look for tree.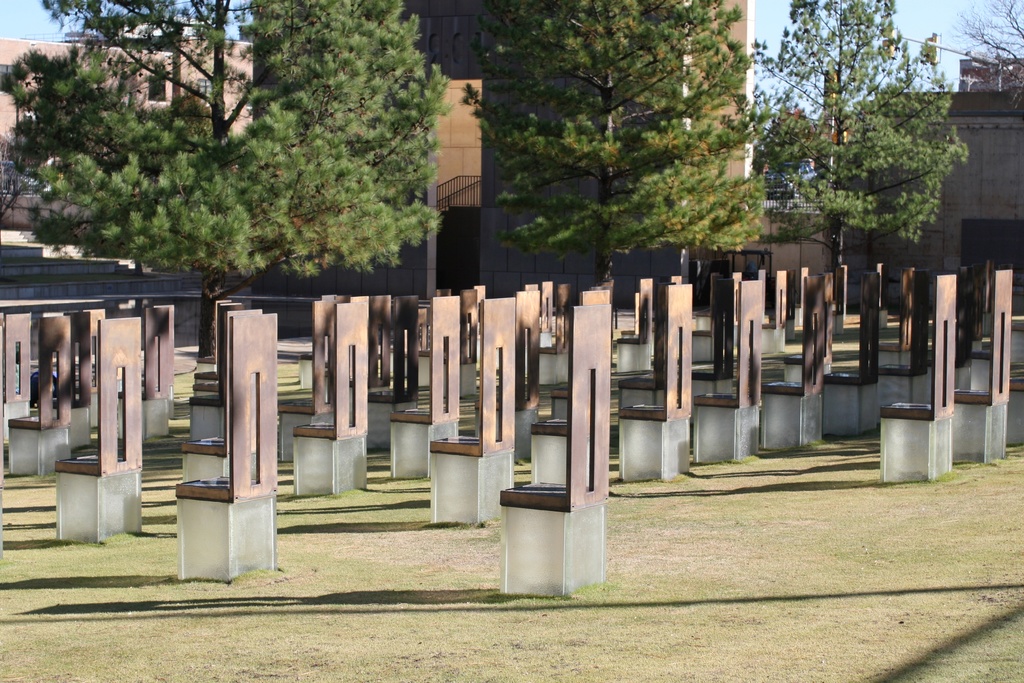
Found: locate(905, 0, 1023, 113).
